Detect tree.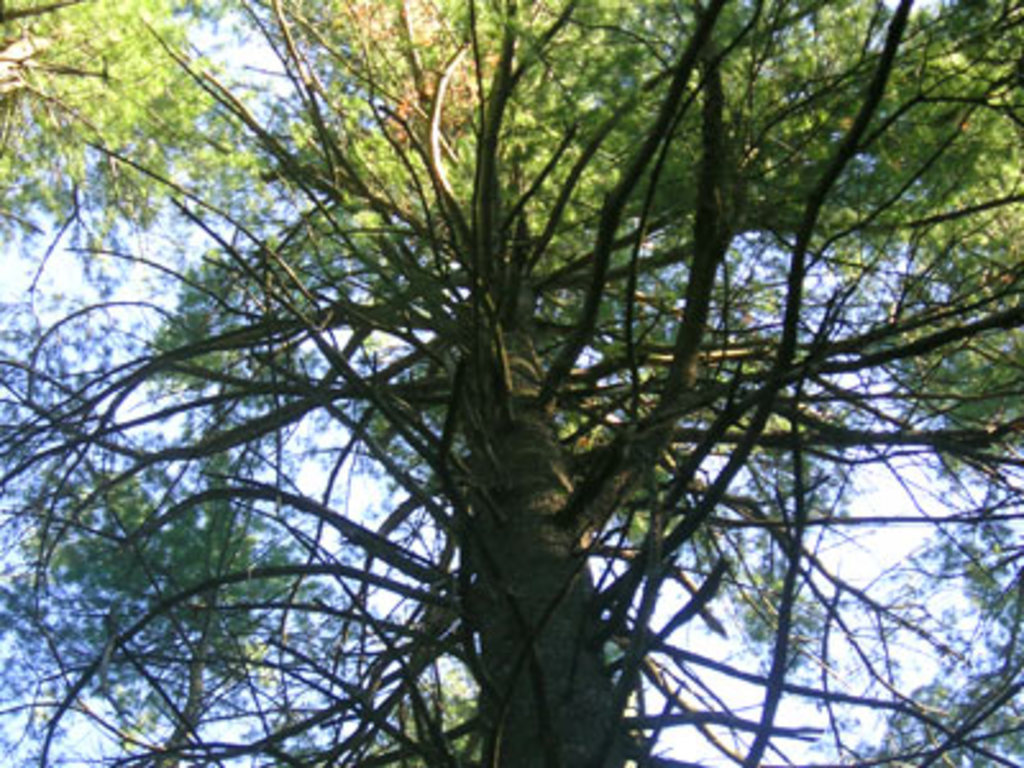
Detected at locate(0, 0, 1021, 765).
